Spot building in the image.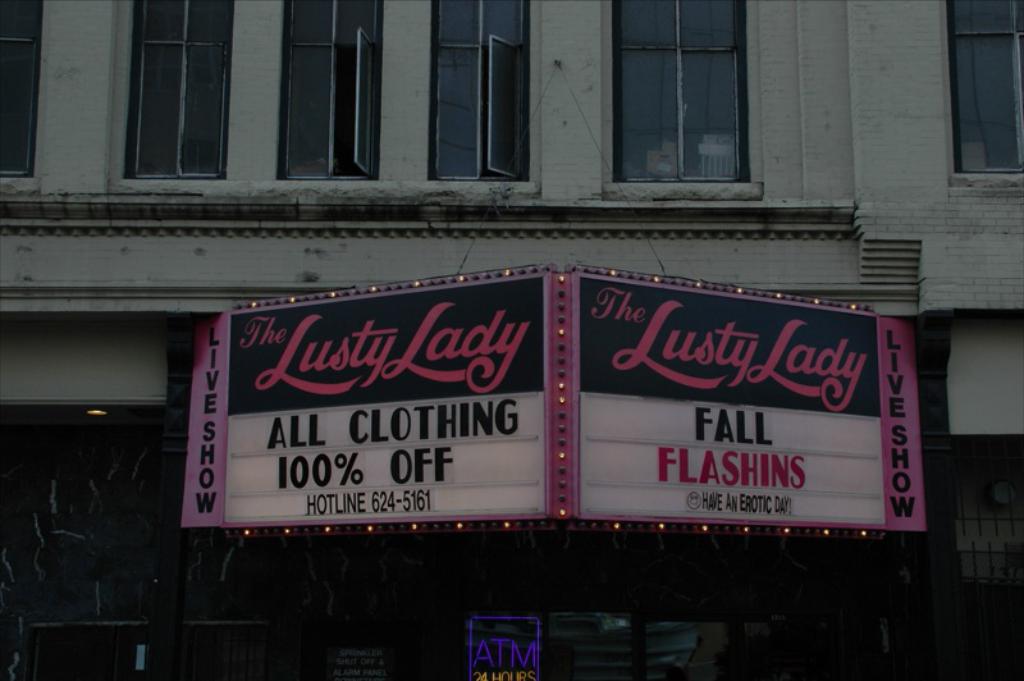
building found at x1=0, y1=0, x2=1023, y2=680.
